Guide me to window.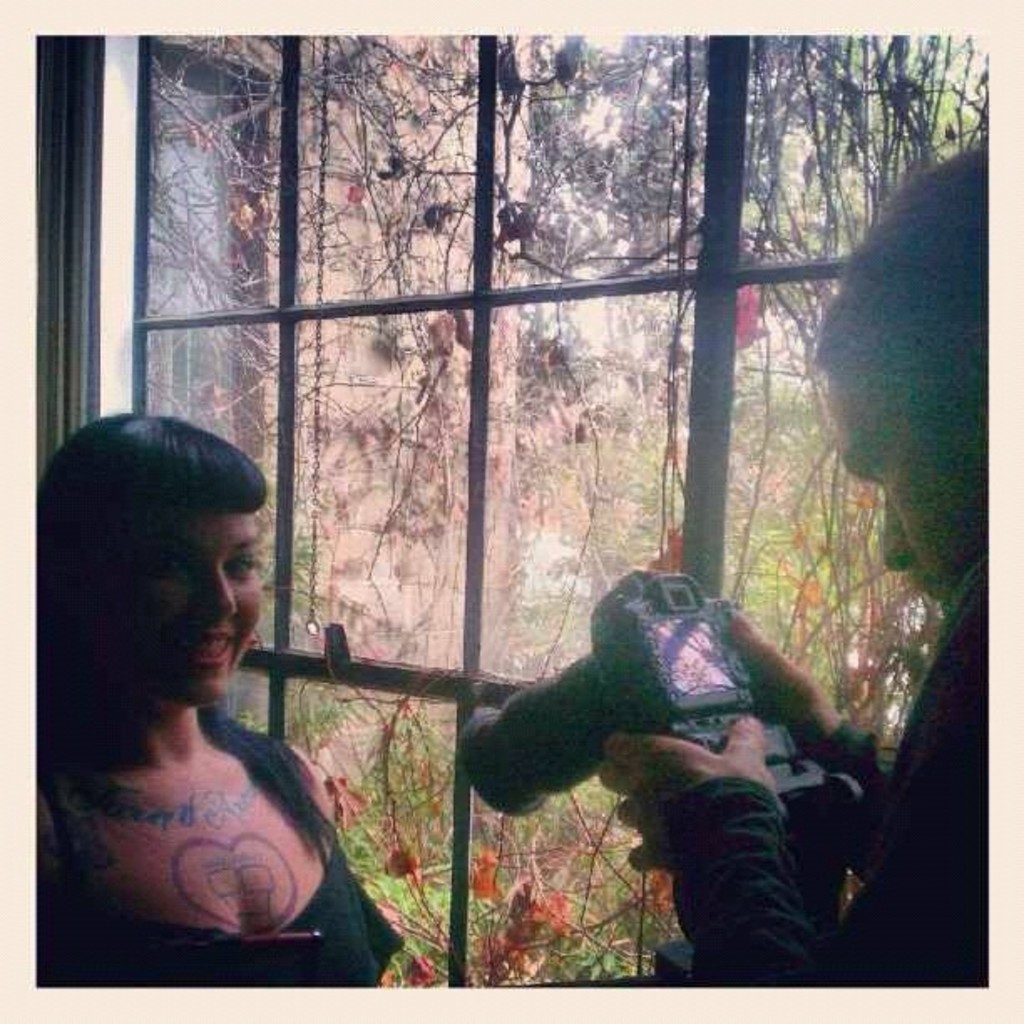
Guidance: BBox(147, 22, 991, 977).
